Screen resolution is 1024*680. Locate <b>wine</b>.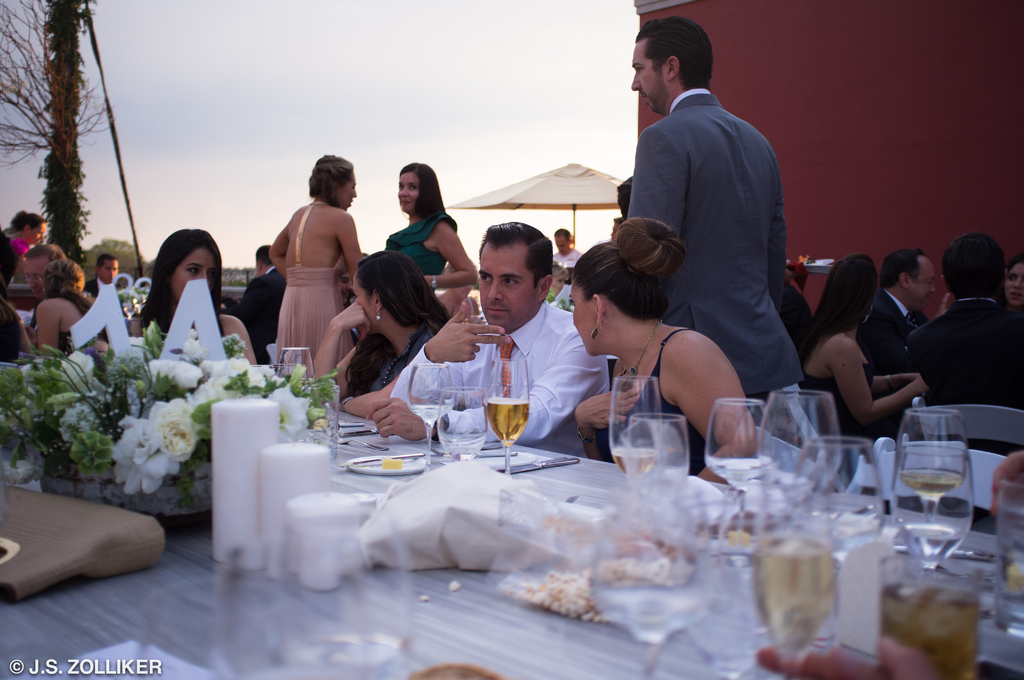
left=612, top=445, right=655, bottom=479.
